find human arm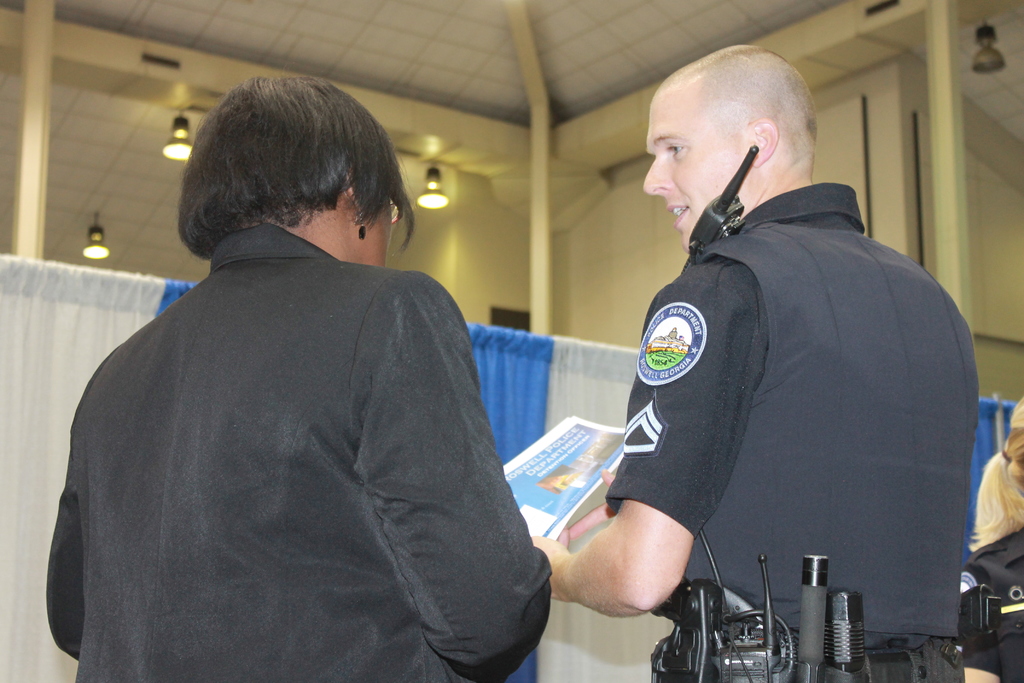
box(356, 272, 551, 675)
